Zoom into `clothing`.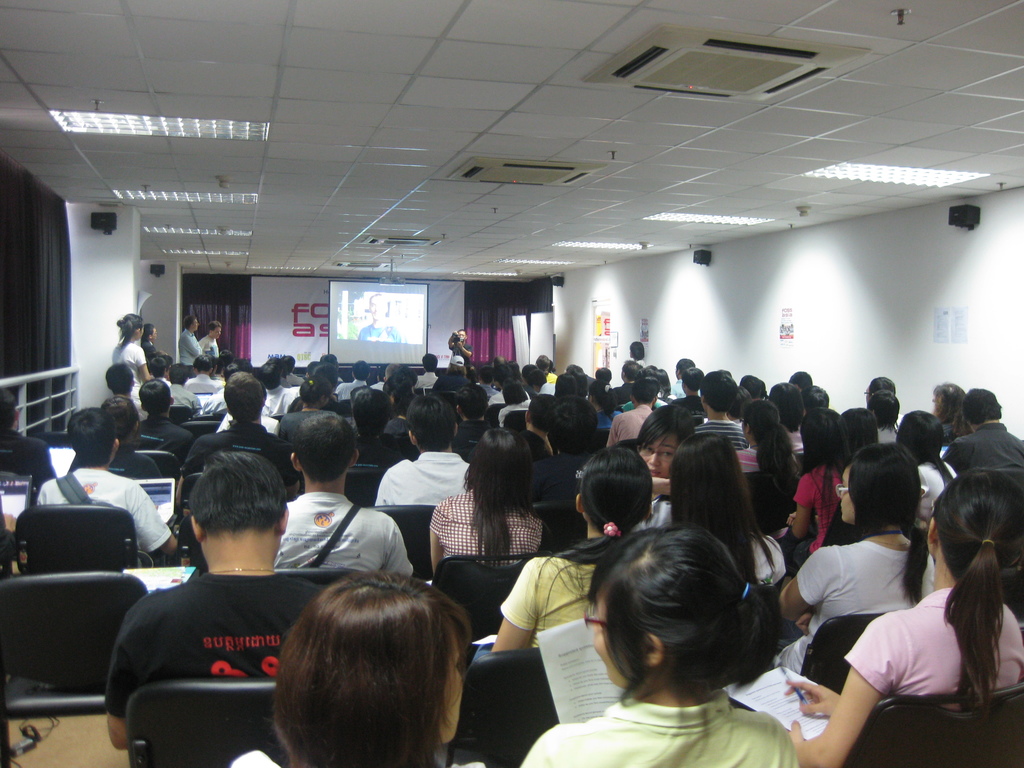
Zoom target: 516:447:593:511.
